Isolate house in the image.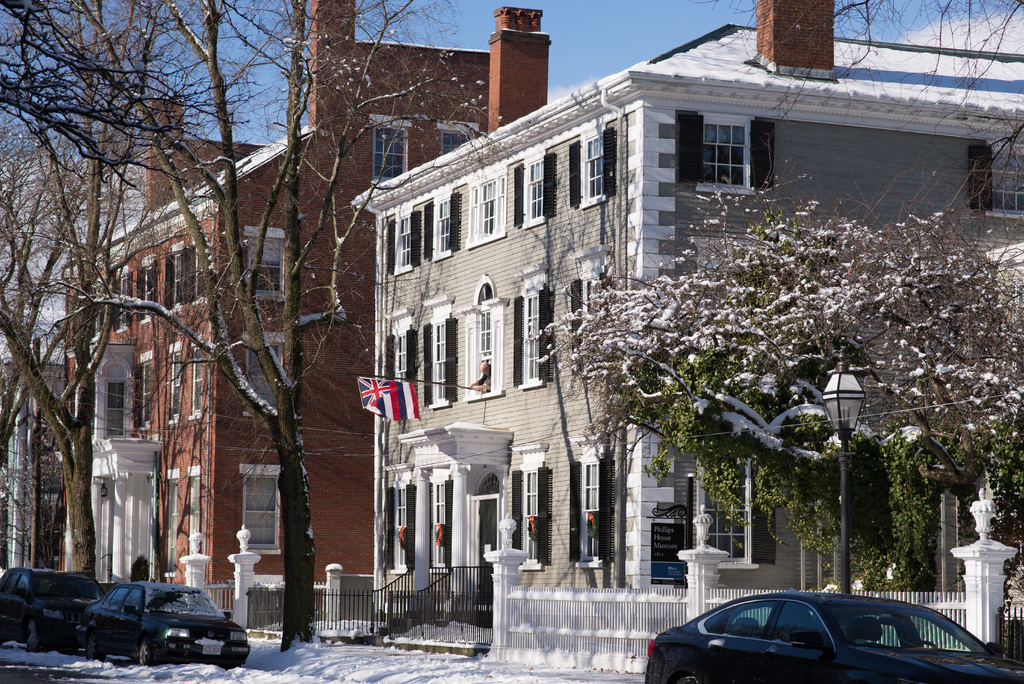
Isolated region: l=56, t=0, r=551, b=625.
